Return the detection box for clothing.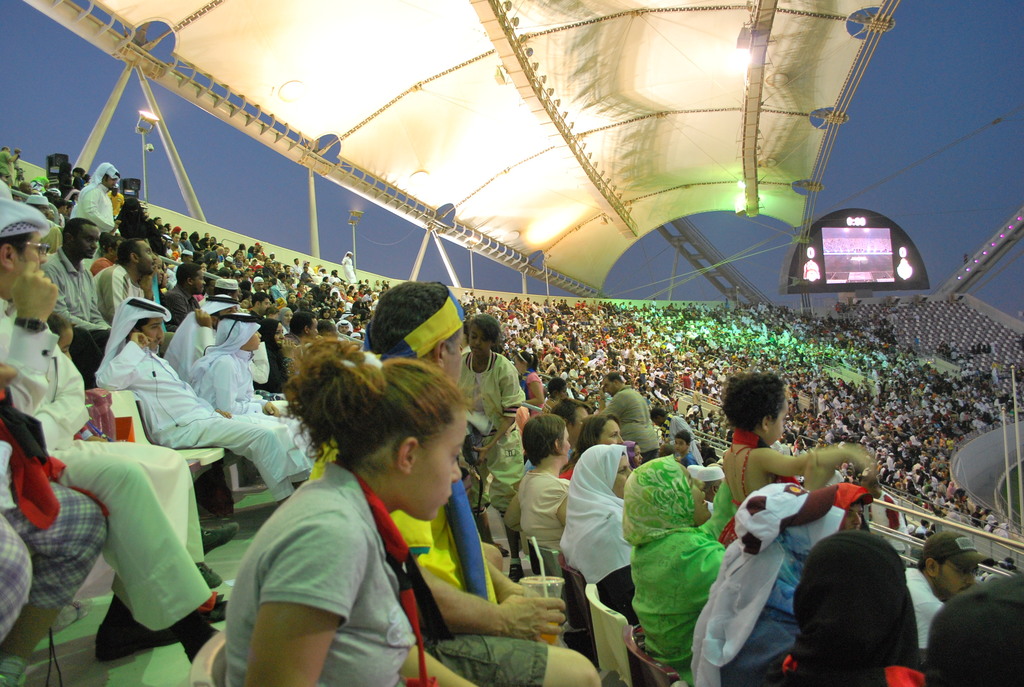
28/246/117/382.
